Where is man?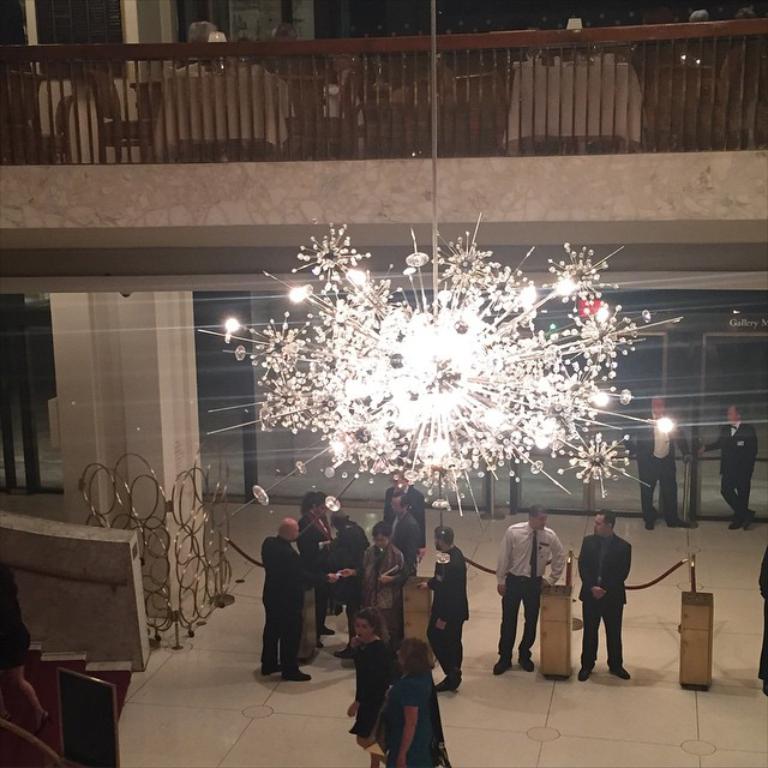
(left=382, top=464, right=431, bottom=557).
